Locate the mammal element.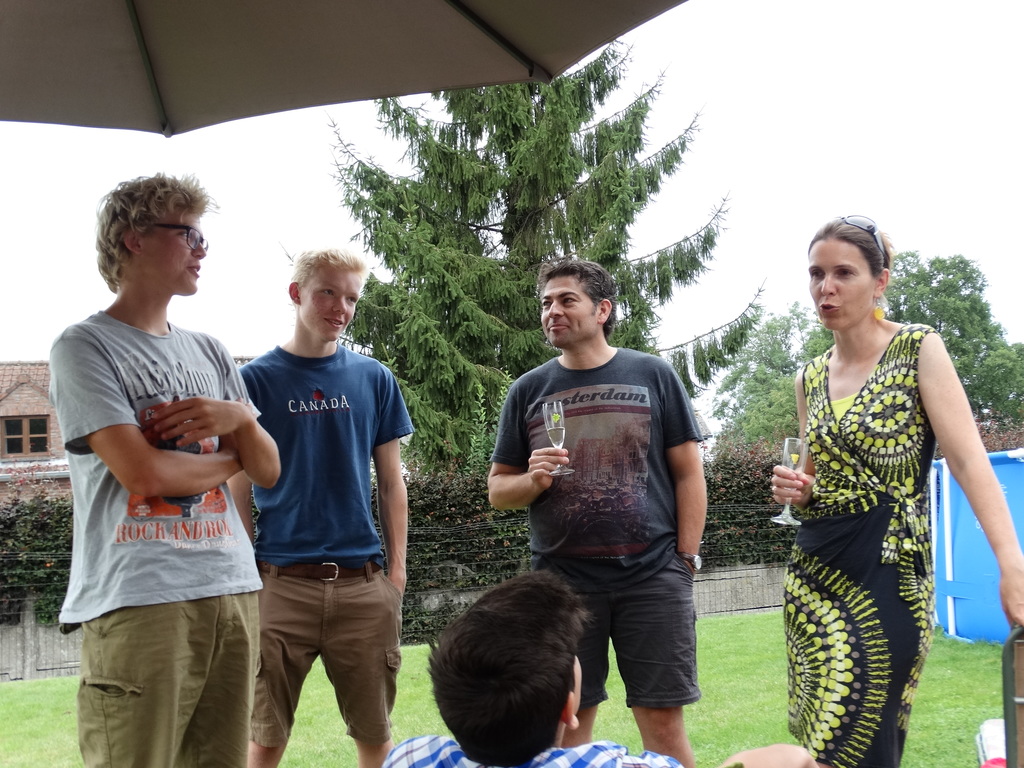
Element bbox: <region>207, 249, 414, 748</region>.
